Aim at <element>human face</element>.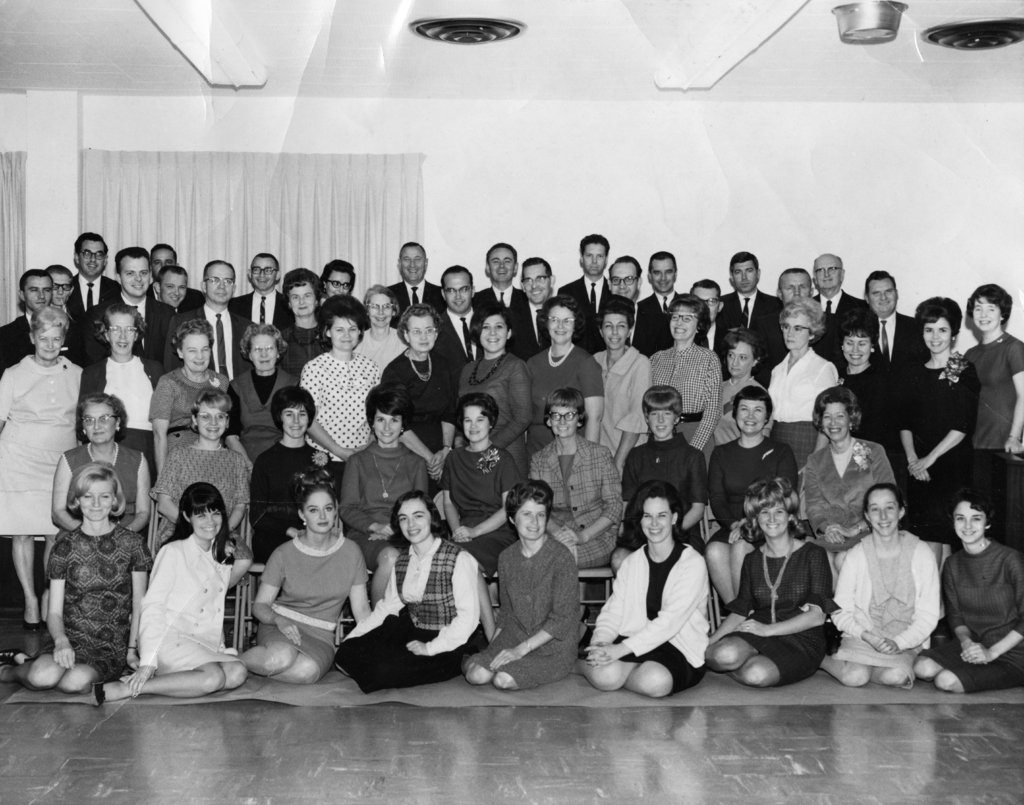
Aimed at detection(973, 297, 996, 332).
